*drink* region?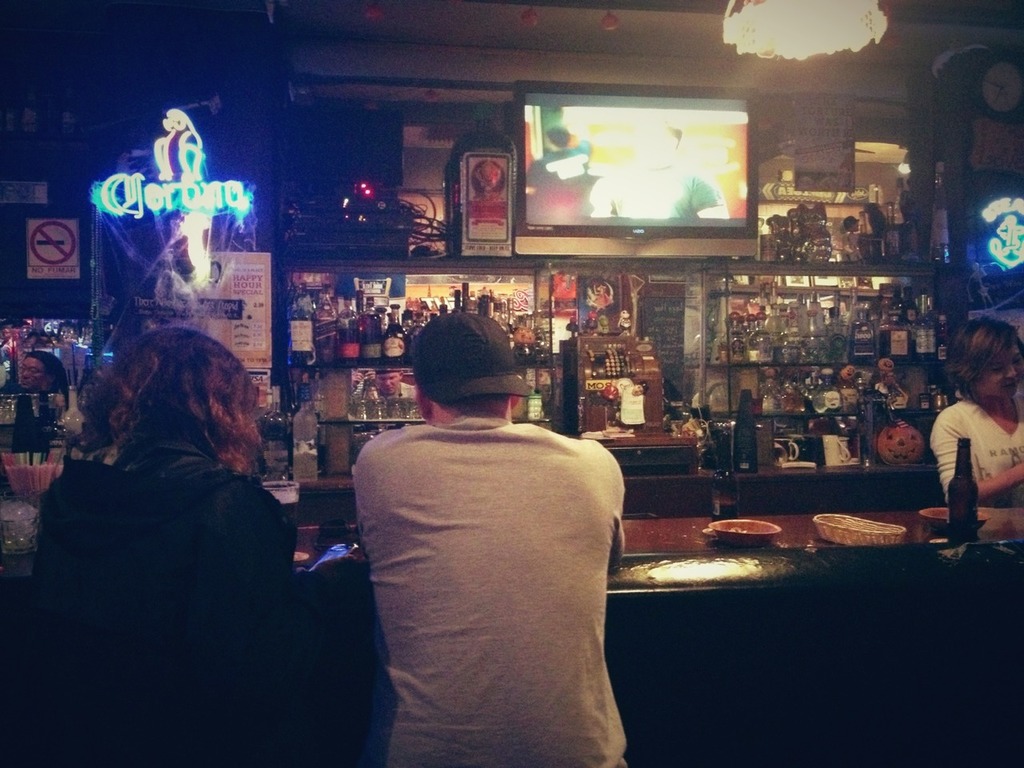
crop(880, 327, 910, 358)
